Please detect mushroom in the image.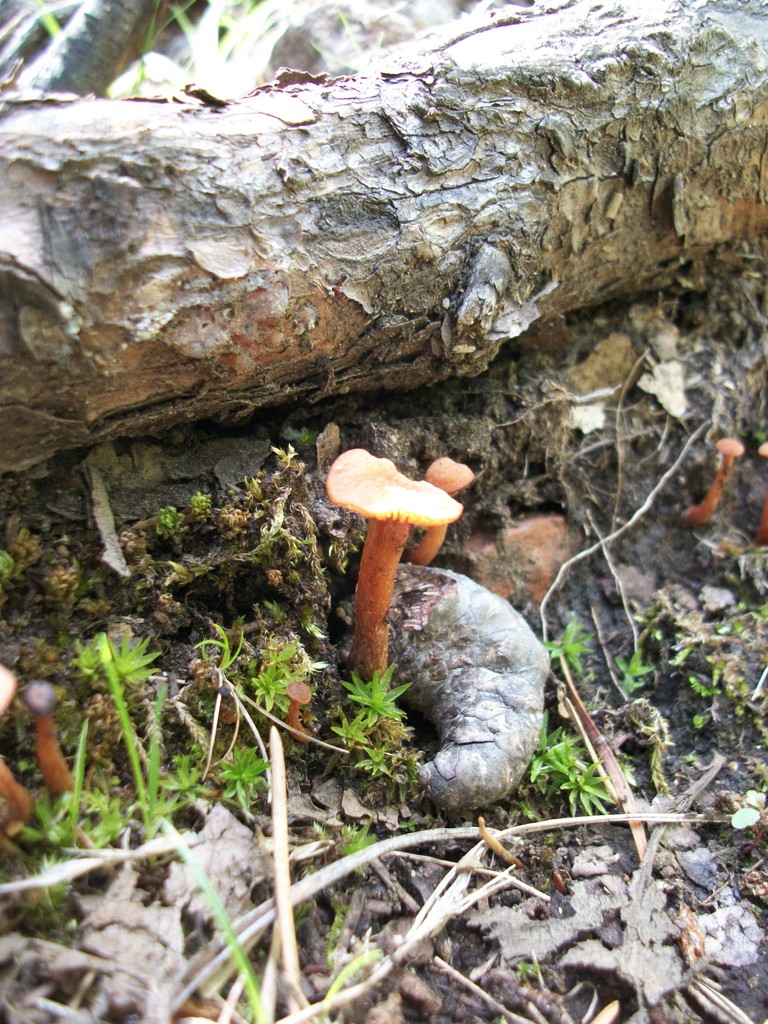
[278, 681, 310, 735].
